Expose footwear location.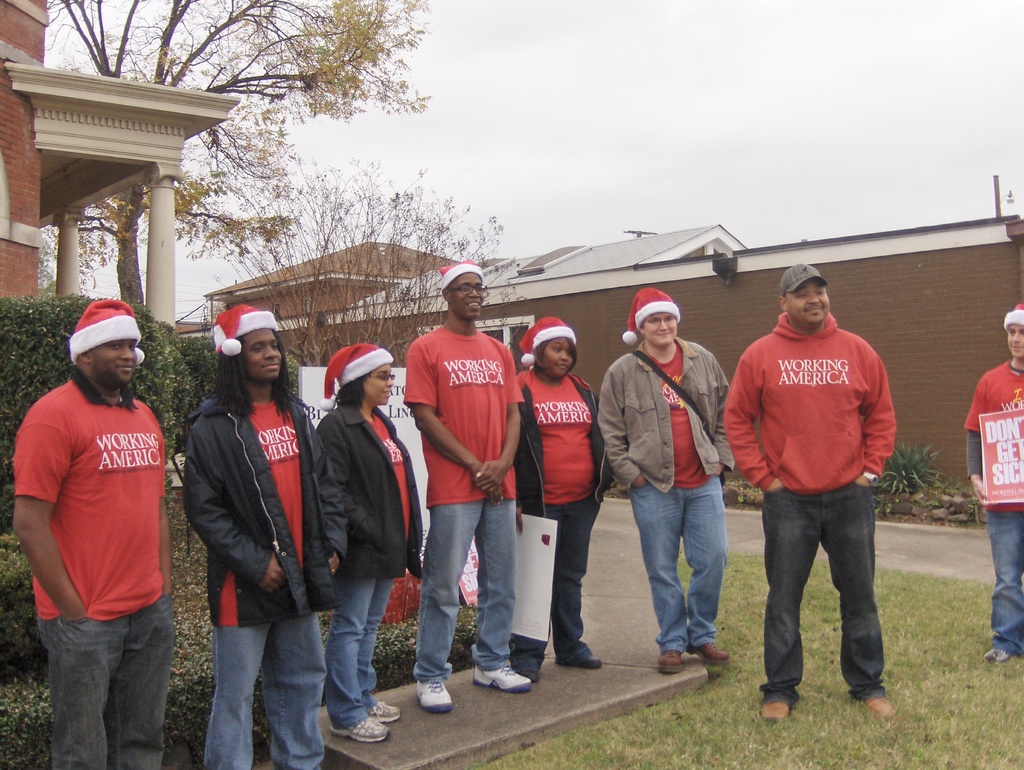
Exposed at box=[982, 650, 1013, 666].
